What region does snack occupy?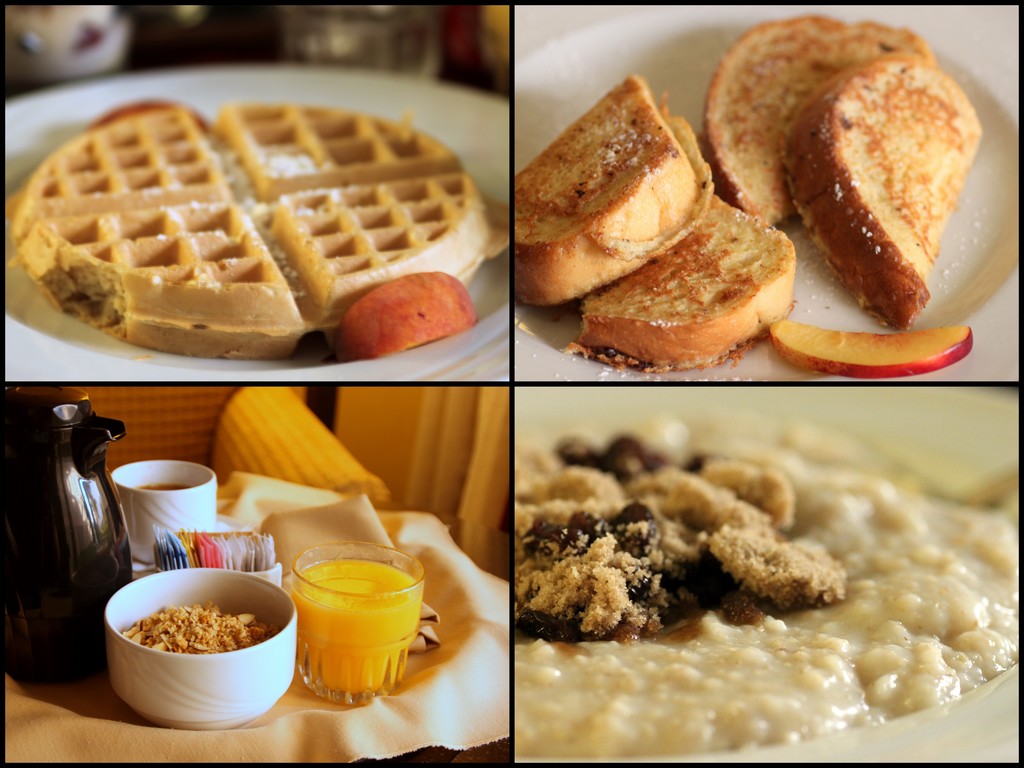
805 63 981 331.
